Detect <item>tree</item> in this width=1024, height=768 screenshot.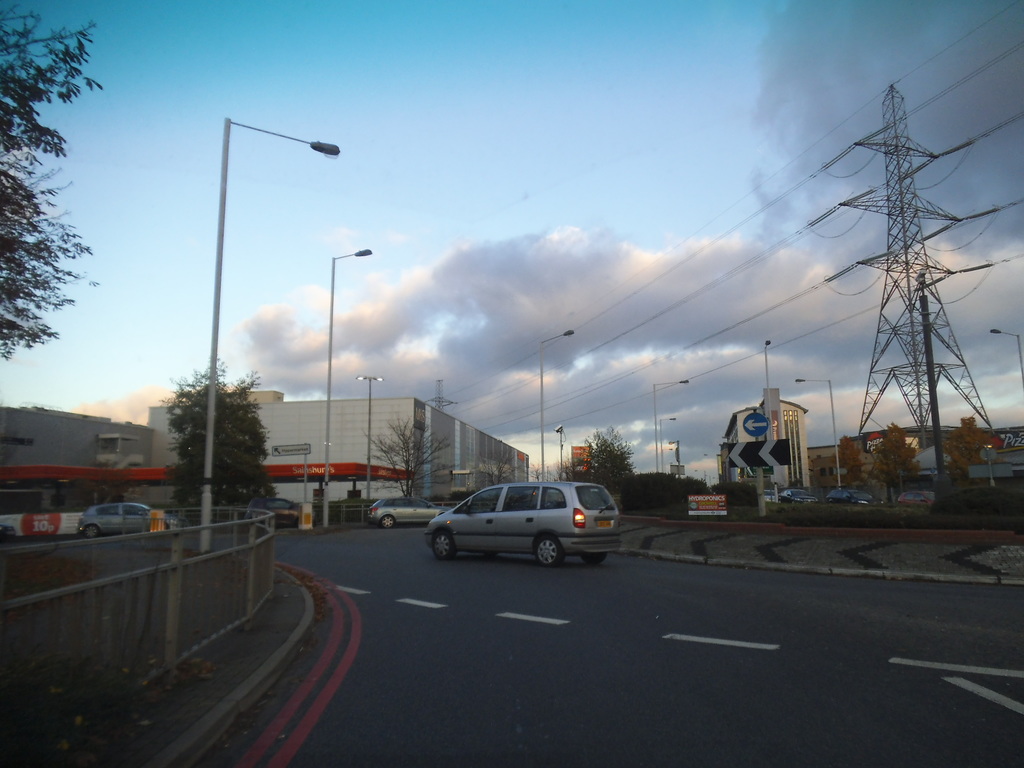
Detection: left=826, top=433, right=868, bottom=491.
